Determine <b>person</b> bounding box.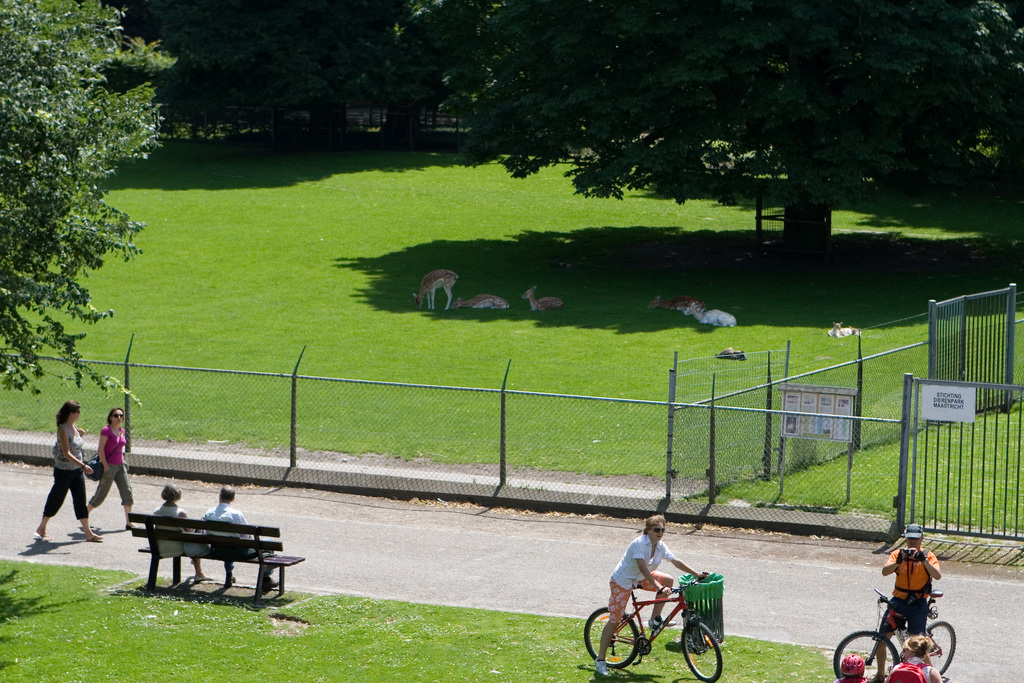
Determined: 79 408 140 527.
